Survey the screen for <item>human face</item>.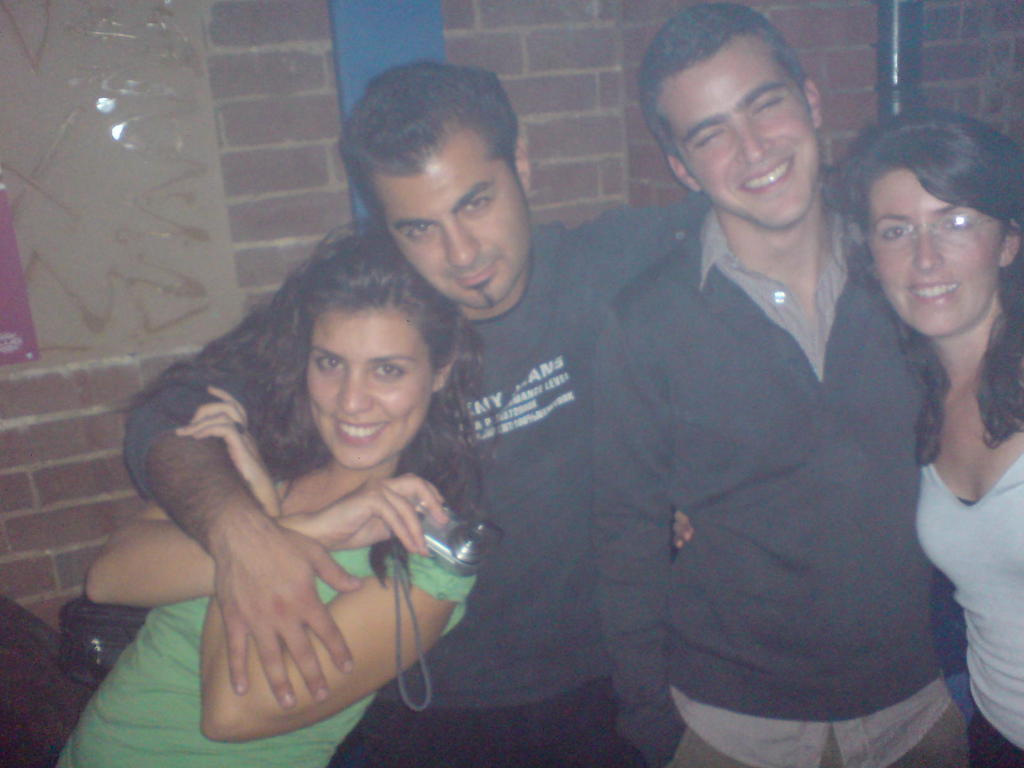
Survey found: bbox=[662, 40, 822, 228].
